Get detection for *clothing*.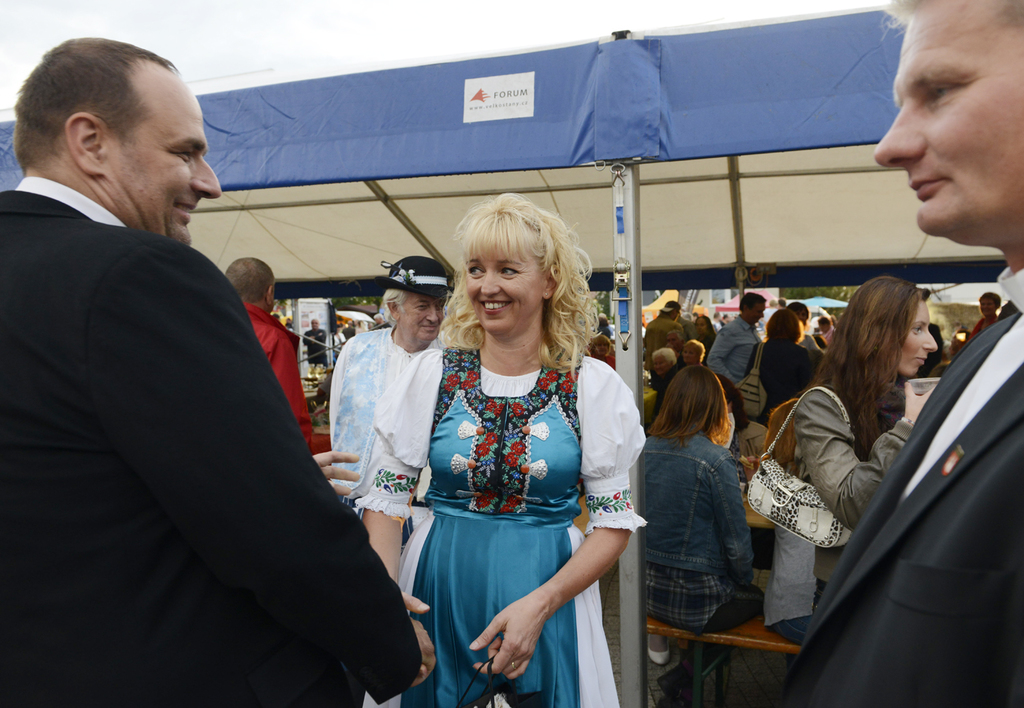
Detection: <region>638, 430, 767, 668</region>.
